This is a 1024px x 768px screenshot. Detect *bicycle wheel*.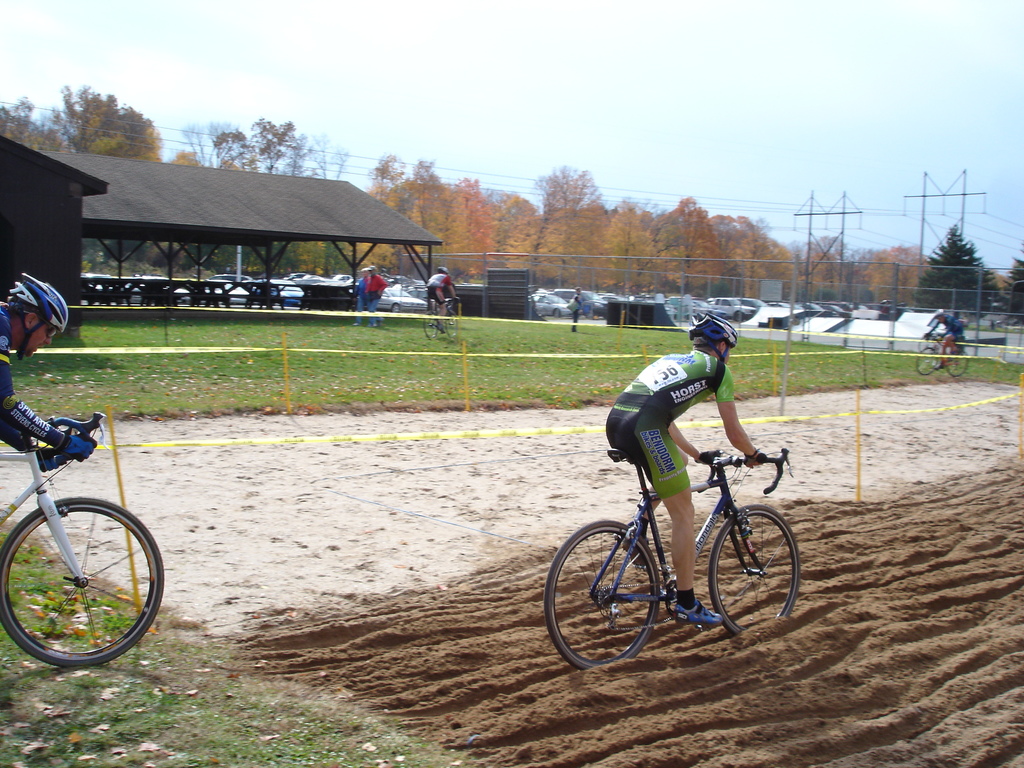
707:502:797:644.
